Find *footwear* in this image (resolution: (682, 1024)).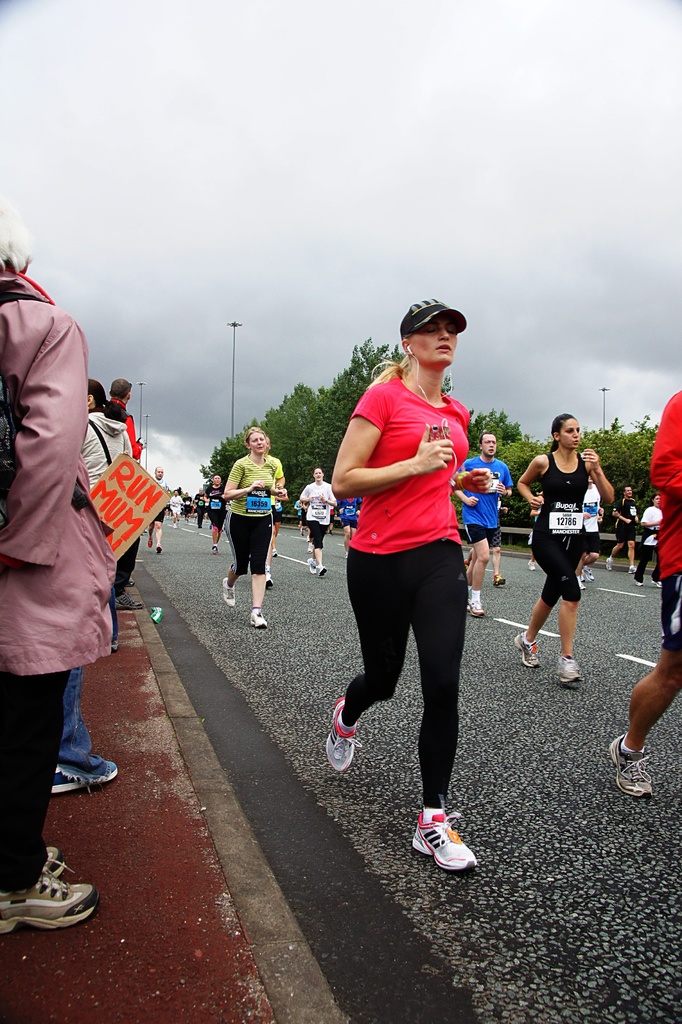
detection(316, 566, 327, 576).
